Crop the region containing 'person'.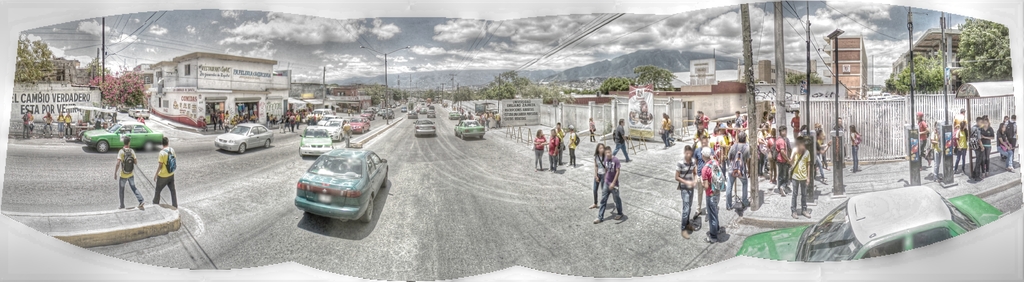
Crop region: region(37, 109, 49, 140).
